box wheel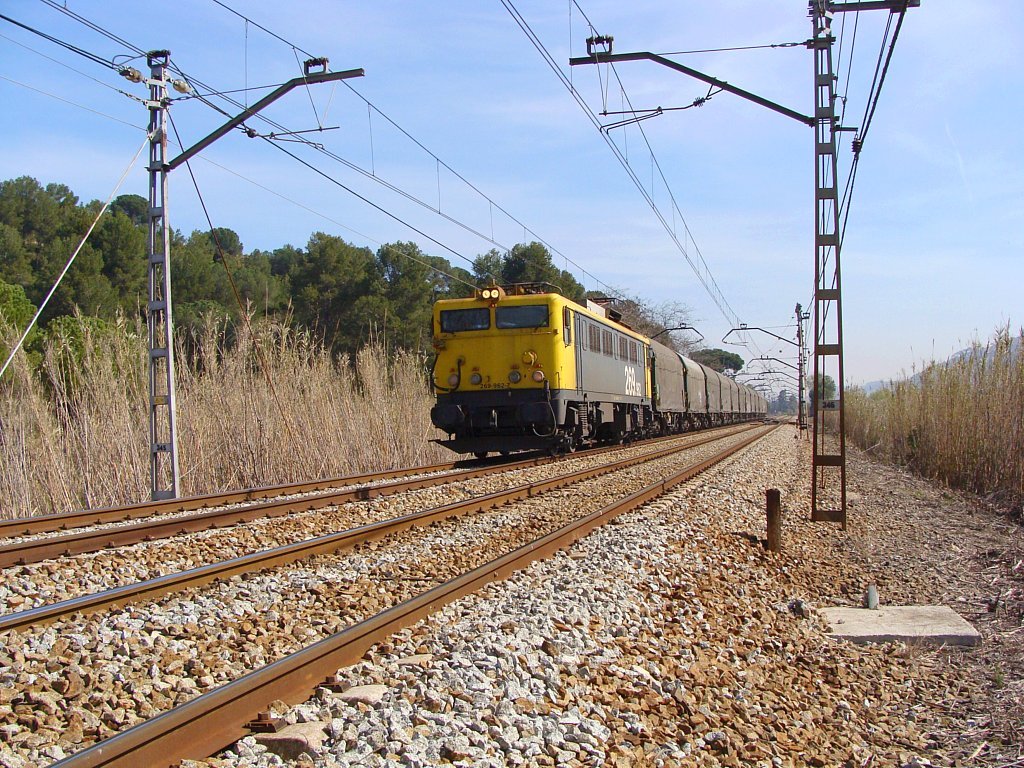
x1=474 y1=448 x2=489 y2=459
